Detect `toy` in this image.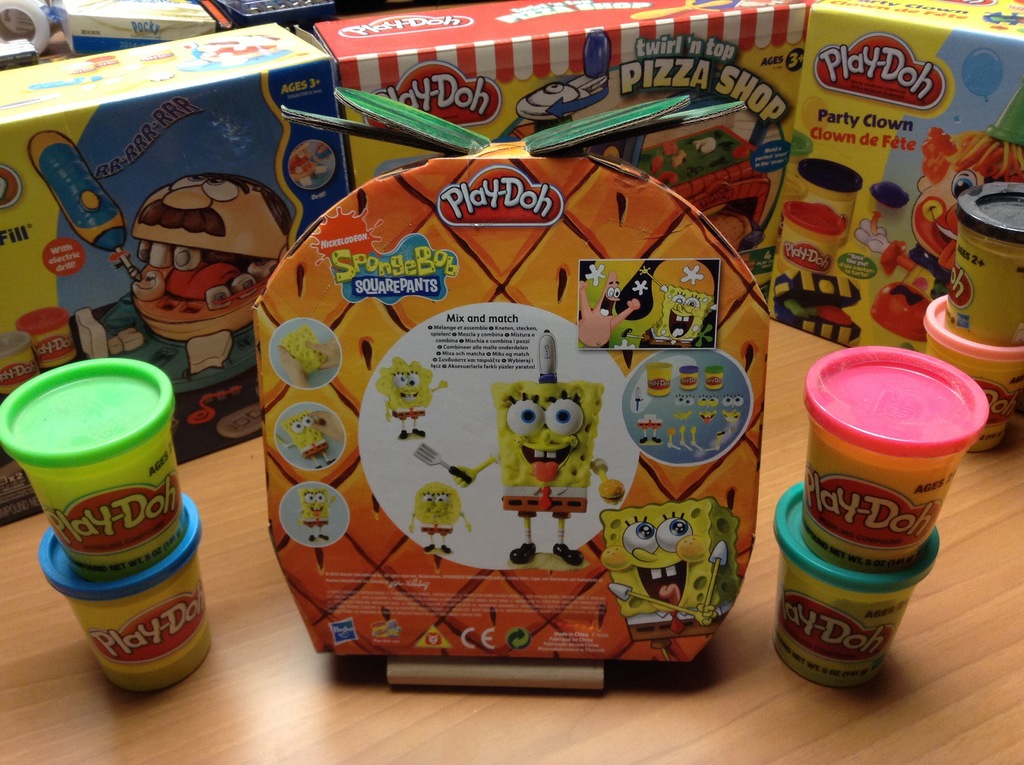
Detection: {"x1": 0, "y1": 358, "x2": 174, "y2": 580}.
